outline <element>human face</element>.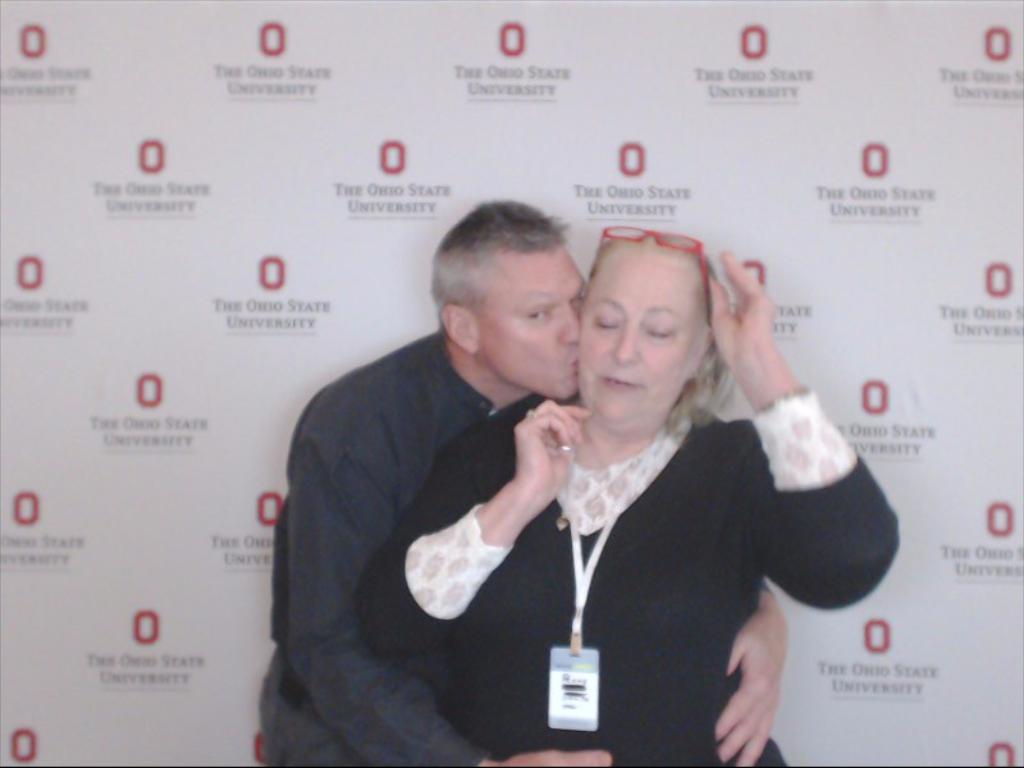
Outline: region(579, 243, 705, 425).
